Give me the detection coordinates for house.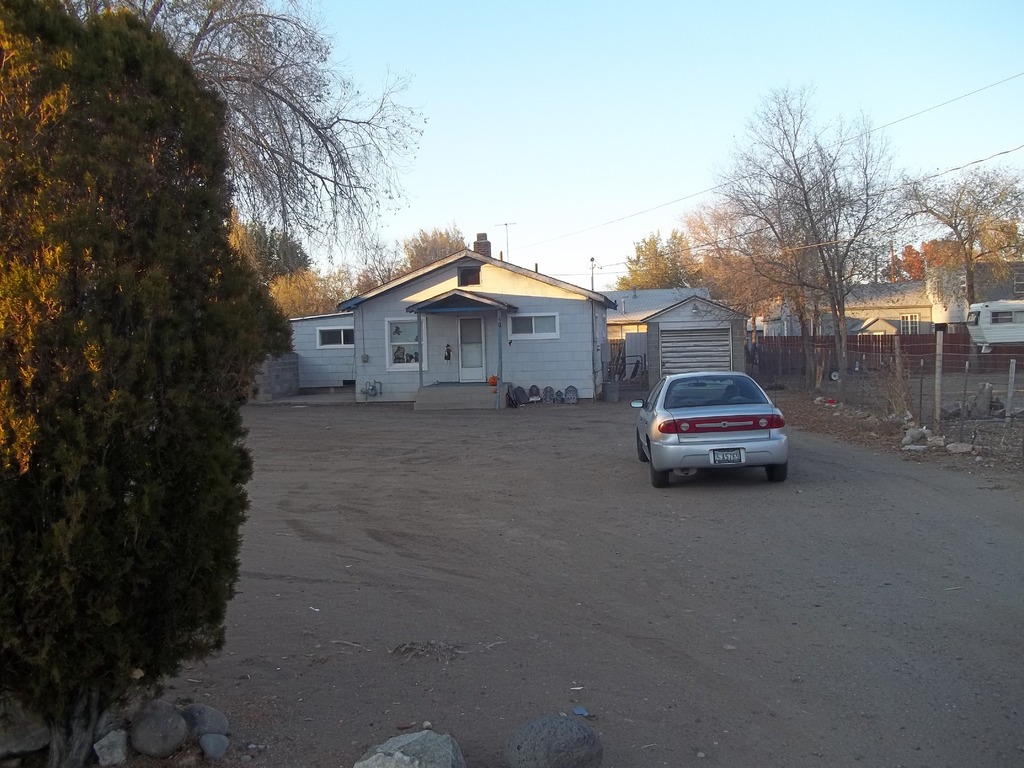
select_region(765, 260, 1016, 346).
